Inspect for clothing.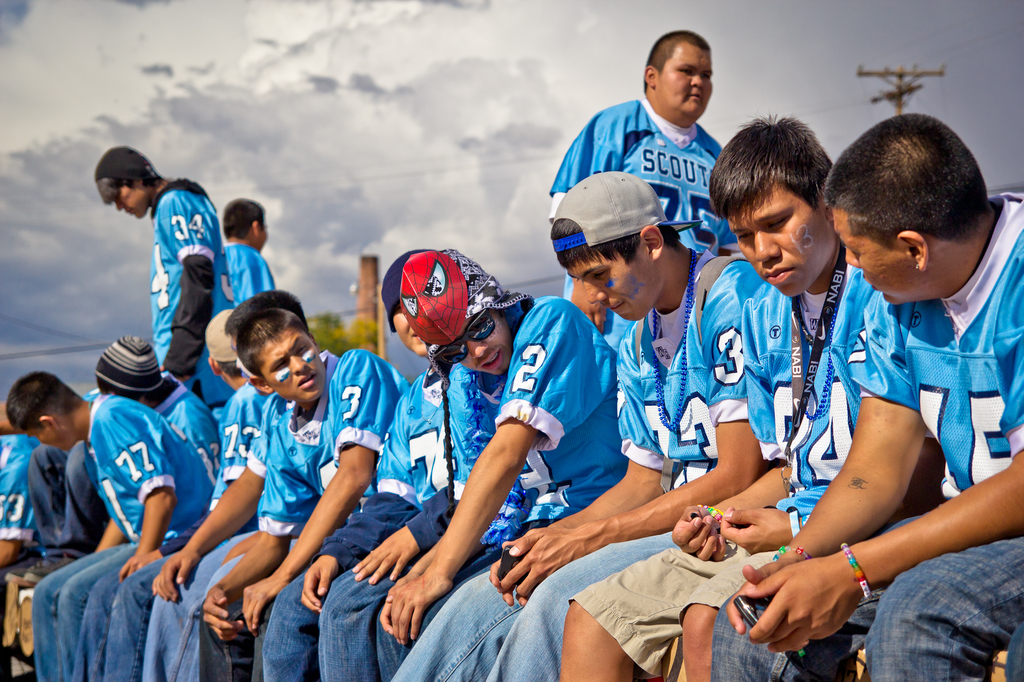
Inspection: [x1=0, y1=432, x2=39, y2=537].
